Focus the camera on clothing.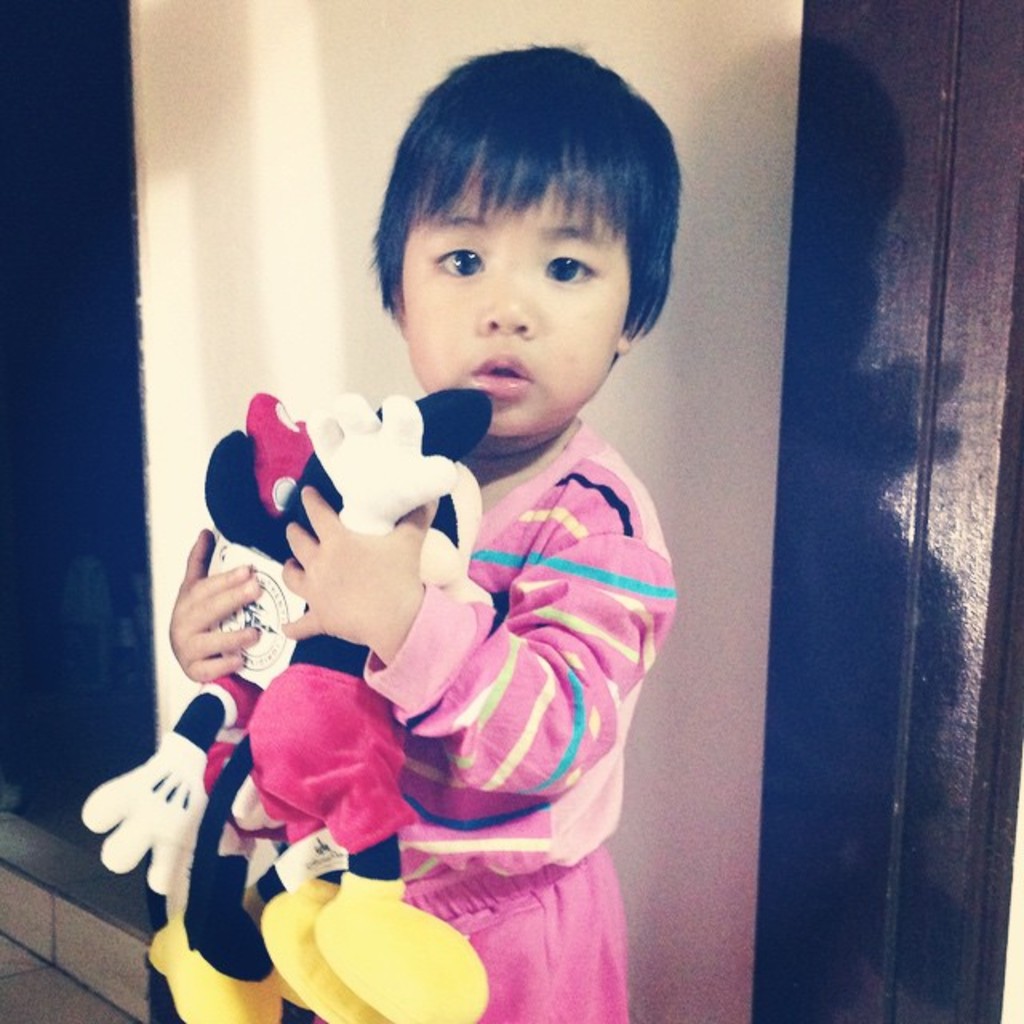
Focus region: [x1=272, y1=344, x2=670, y2=947].
